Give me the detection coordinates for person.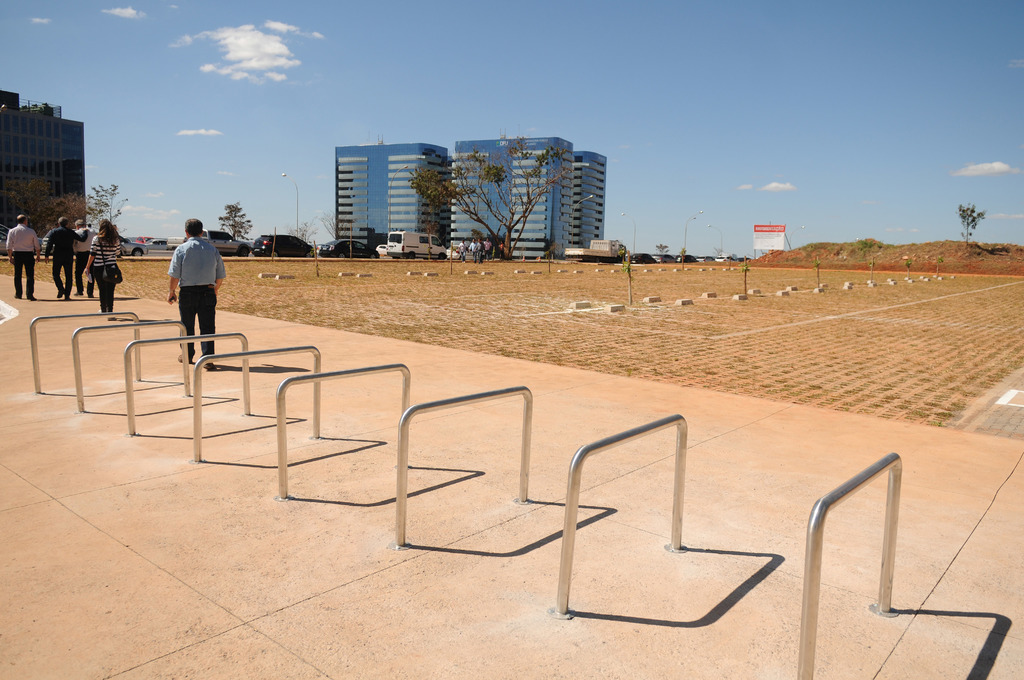
box=[84, 215, 127, 311].
